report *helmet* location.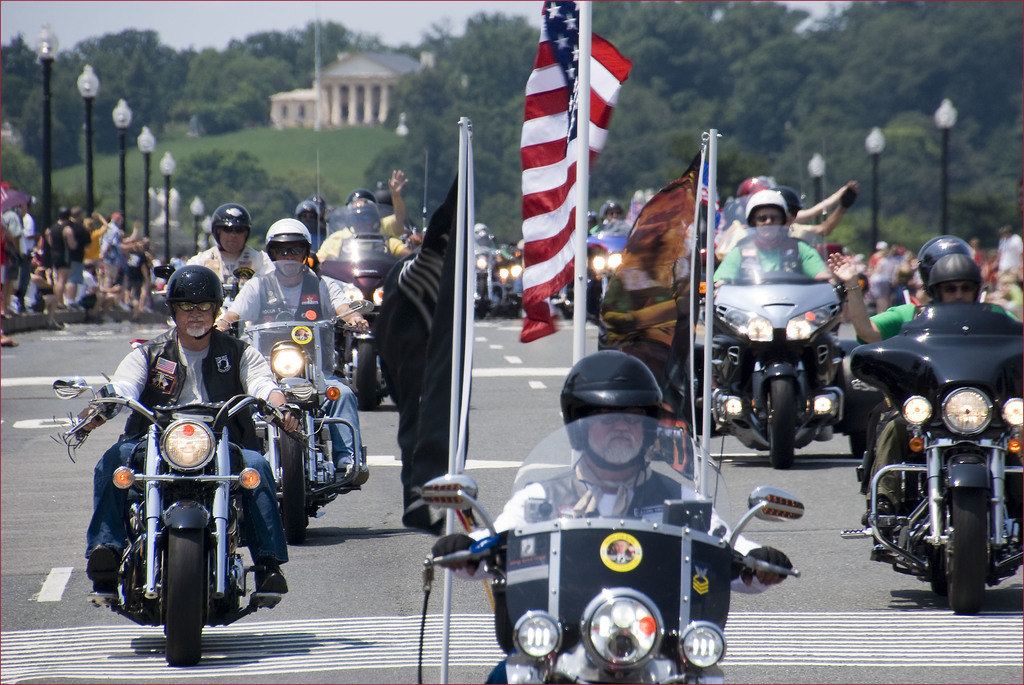
Report: [x1=579, y1=214, x2=598, y2=236].
